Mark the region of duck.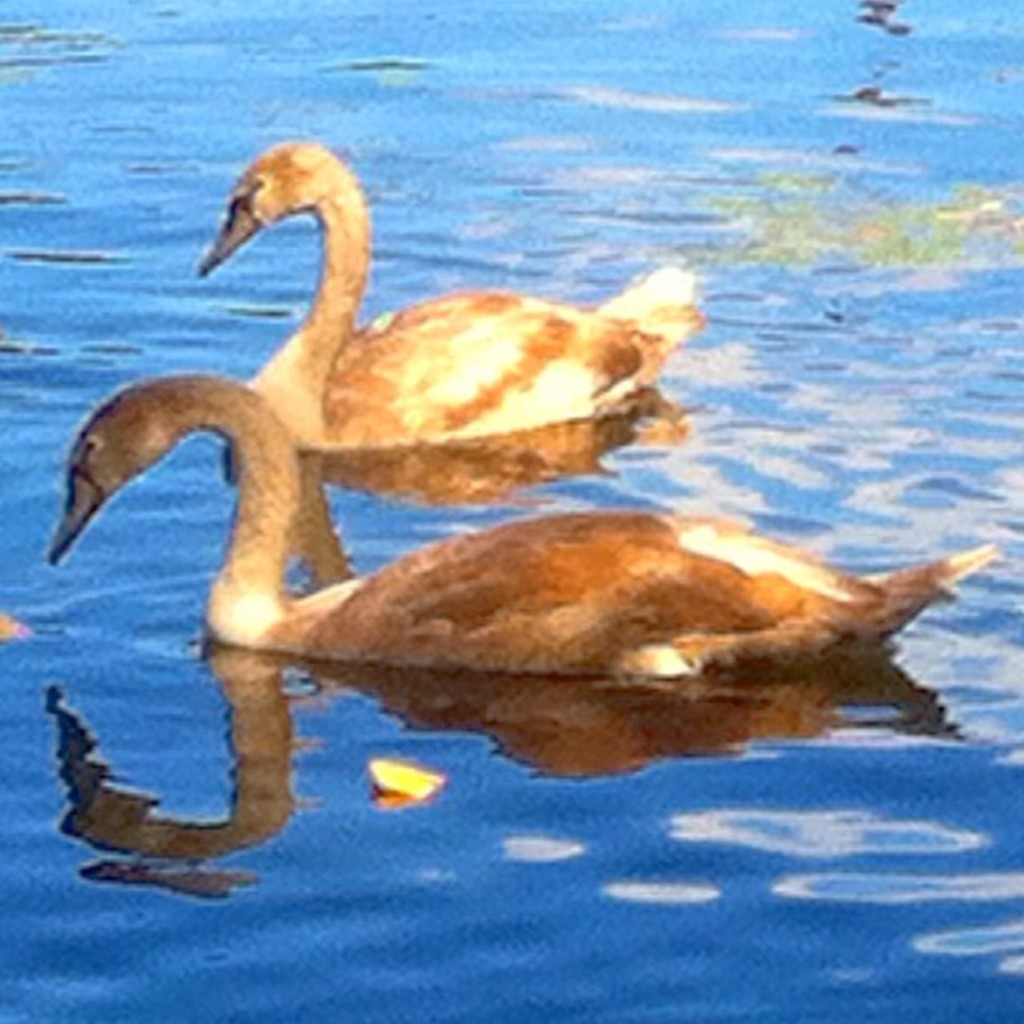
Region: {"left": 110, "top": 149, "right": 723, "bottom": 507}.
